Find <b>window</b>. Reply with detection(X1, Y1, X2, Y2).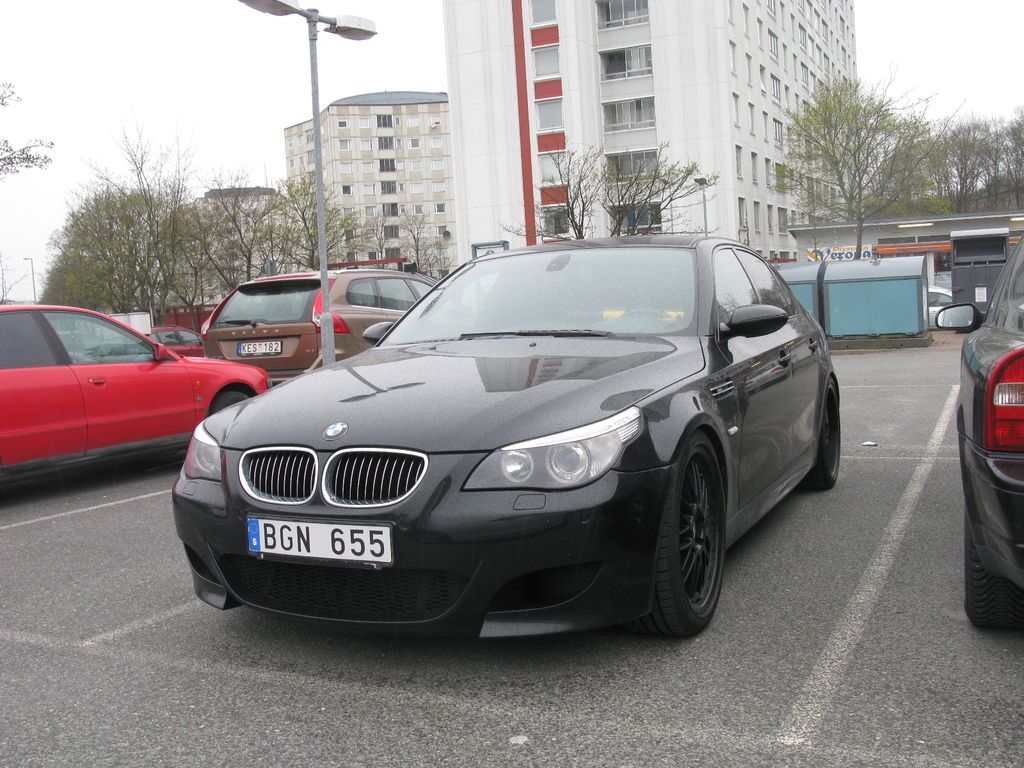
detection(534, 47, 559, 80).
